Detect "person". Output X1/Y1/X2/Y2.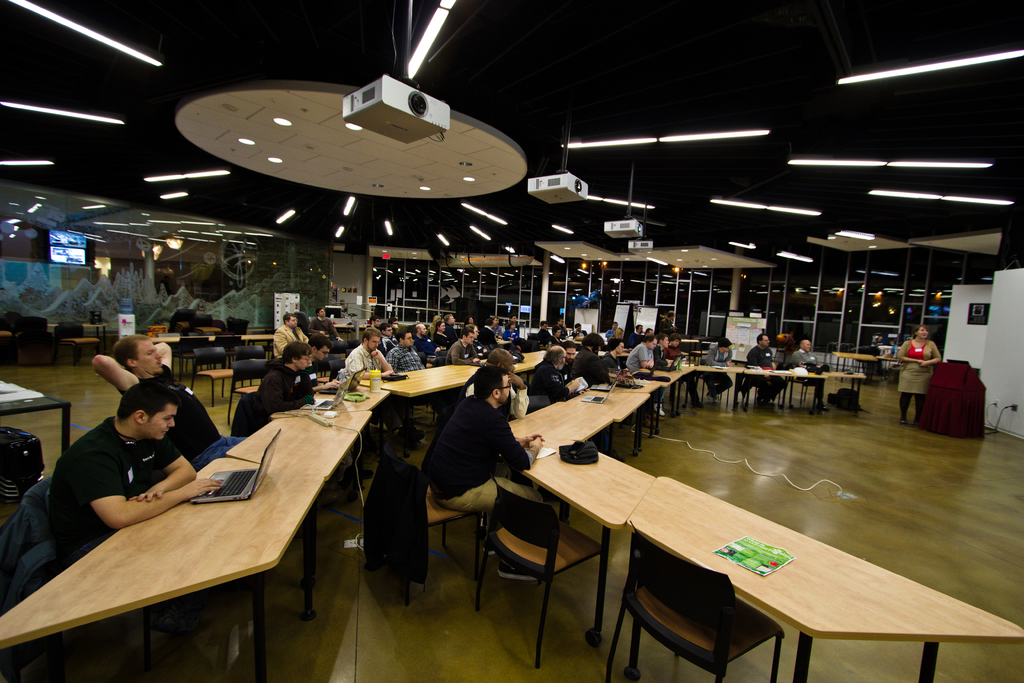
890/317/940/422.
